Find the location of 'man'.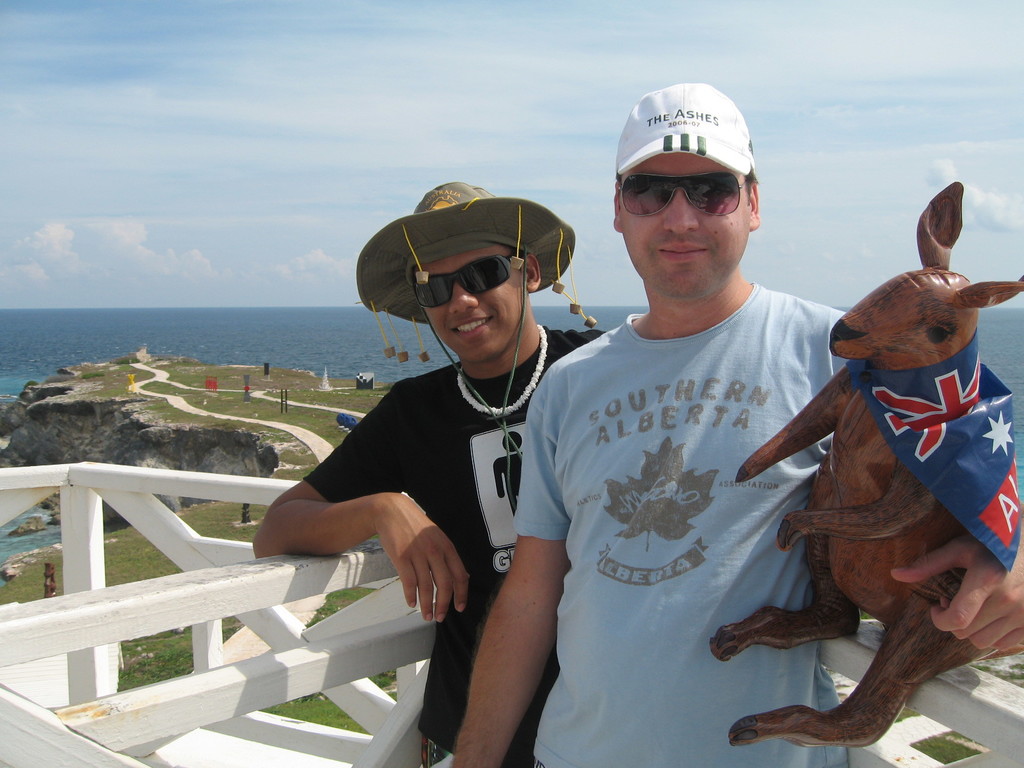
Location: rect(449, 81, 1023, 767).
